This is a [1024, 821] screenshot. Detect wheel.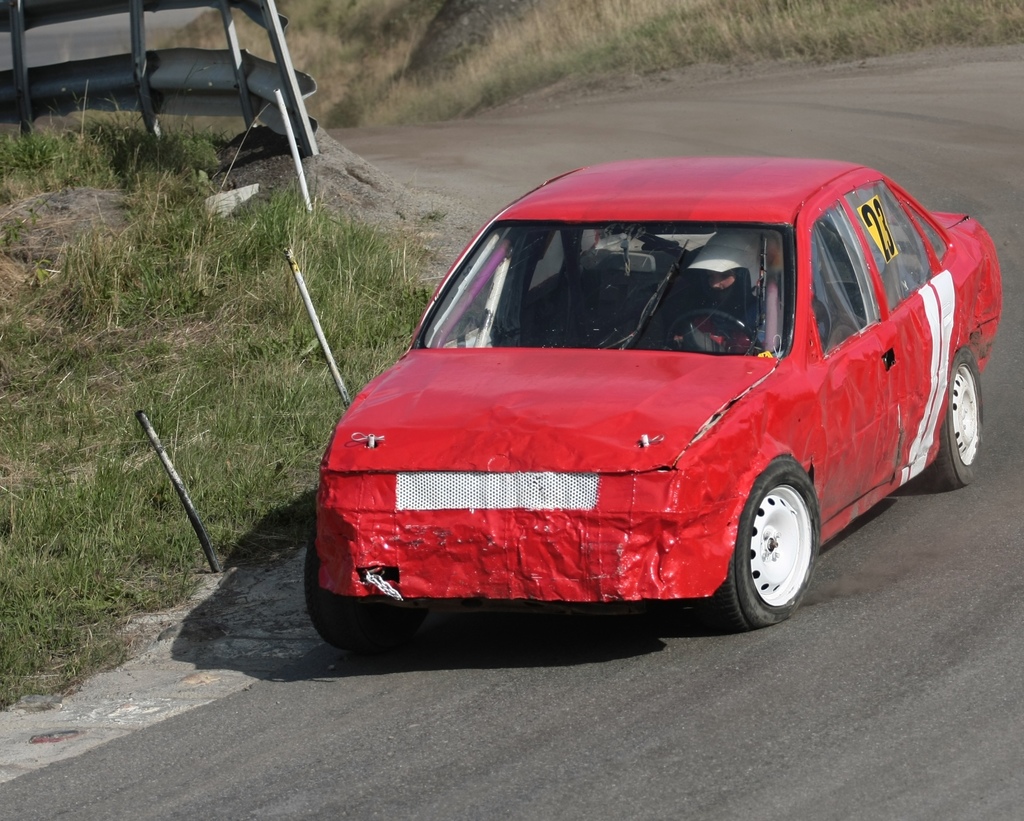
[x1=667, y1=310, x2=764, y2=360].
